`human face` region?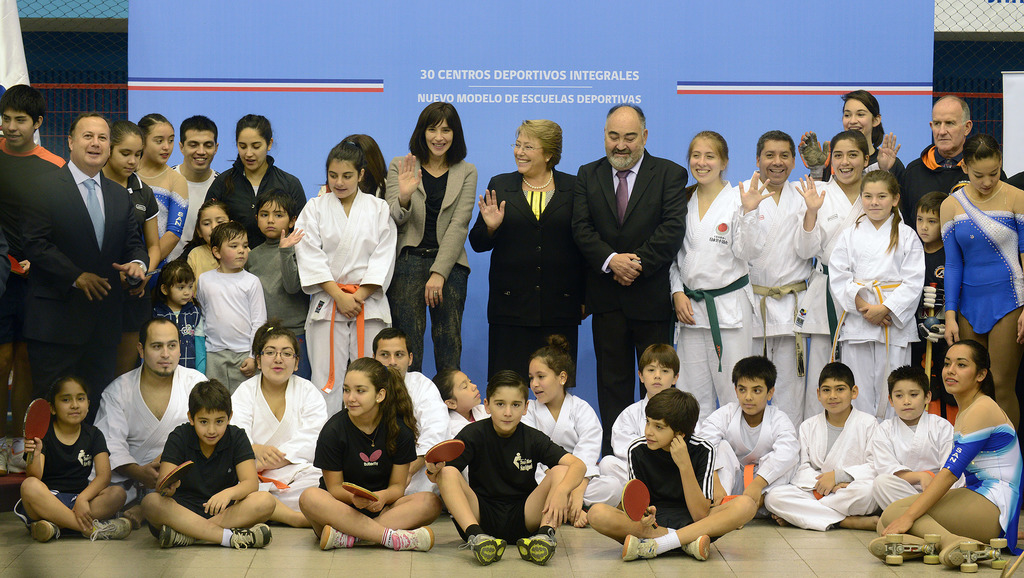
{"x1": 378, "y1": 339, "x2": 406, "y2": 374}
